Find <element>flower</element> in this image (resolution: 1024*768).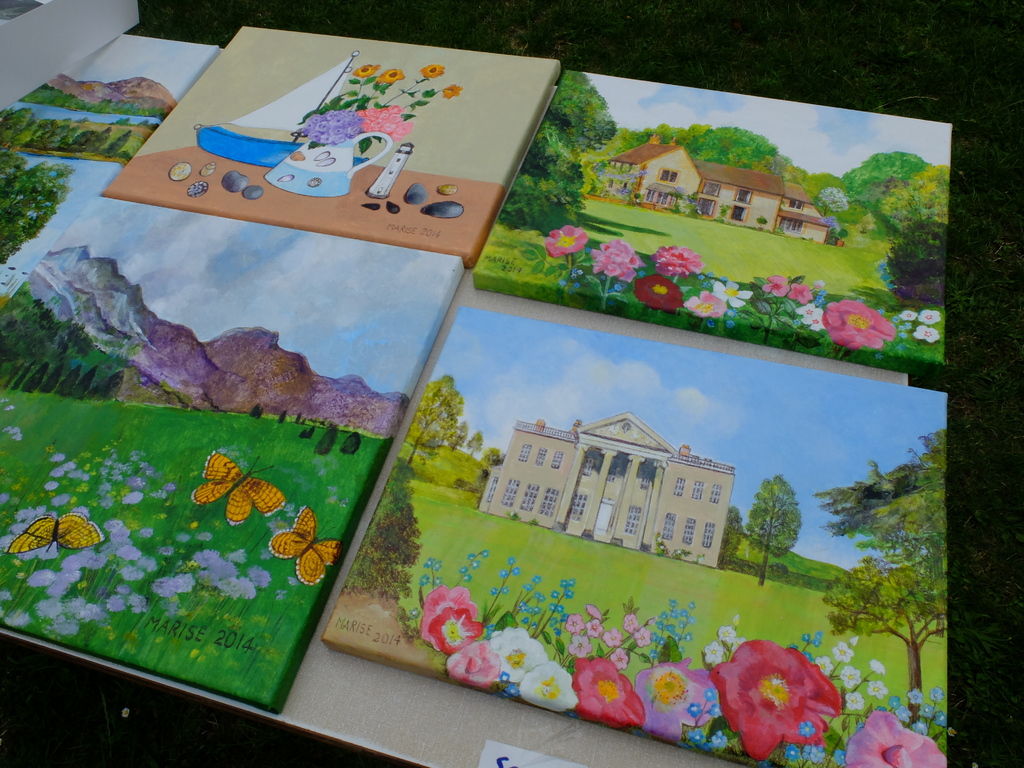
816, 655, 831, 676.
